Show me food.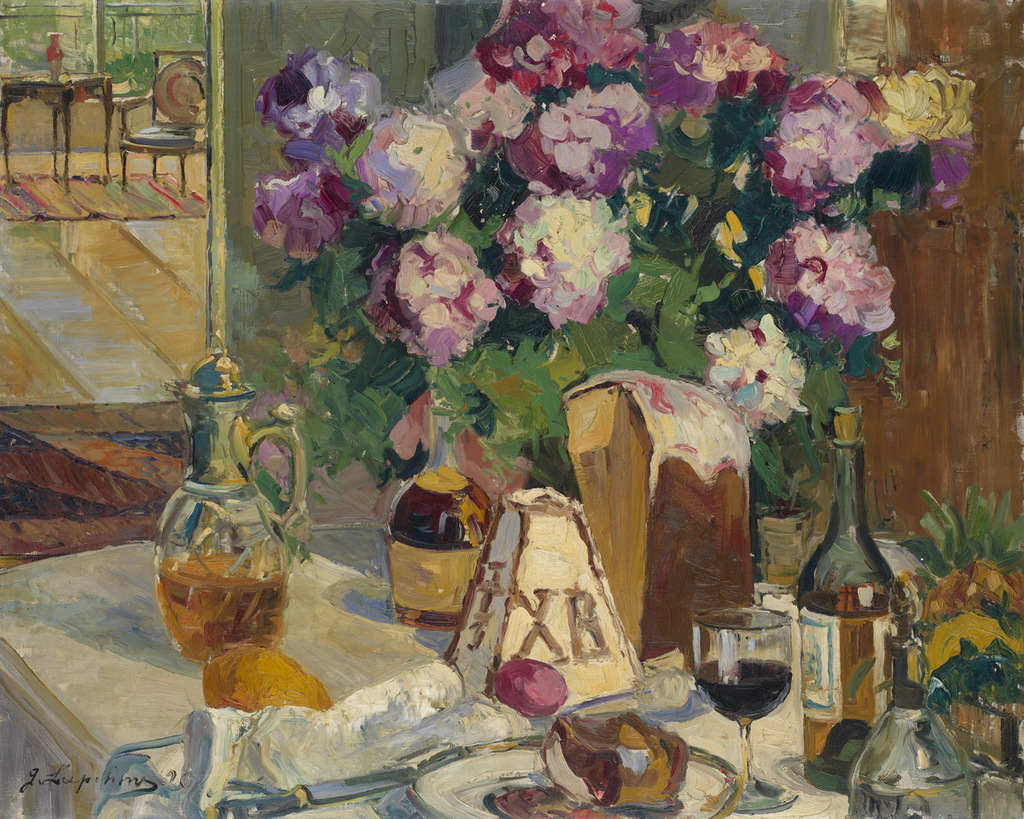
food is here: [left=483, top=706, right=695, bottom=818].
